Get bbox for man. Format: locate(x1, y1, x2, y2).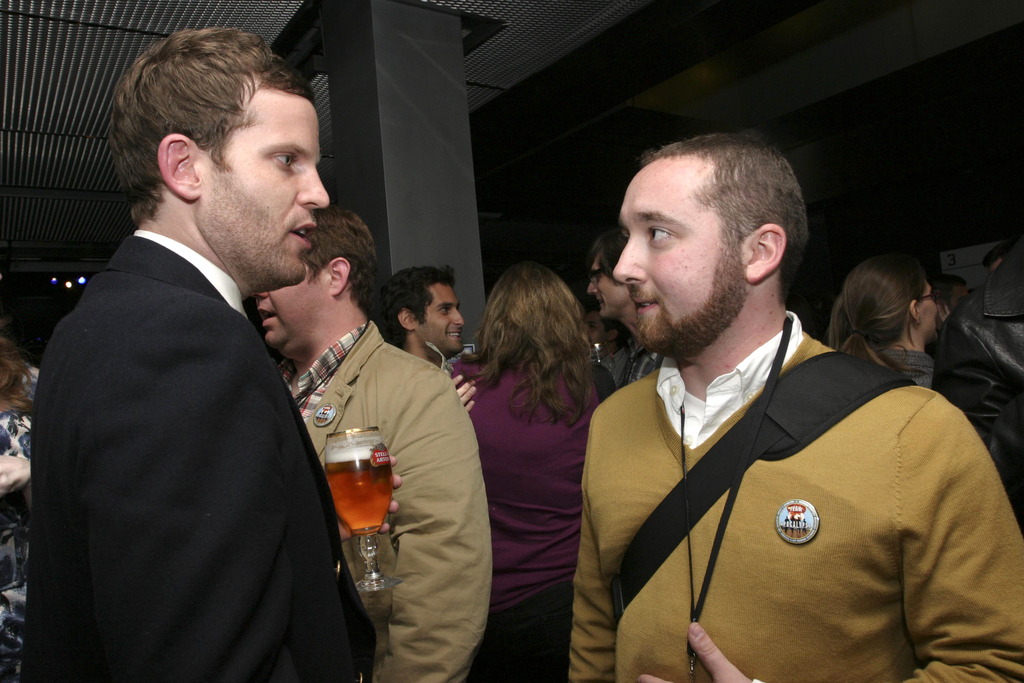
locate(592, 236, 668, 388).
